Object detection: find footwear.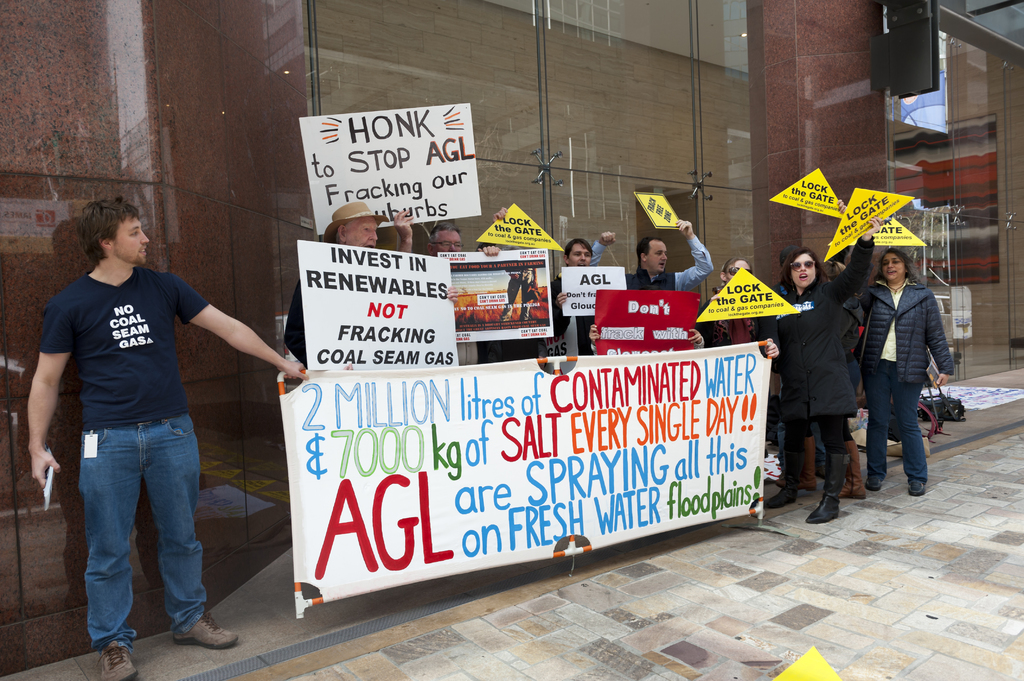
(840,432,866,501).
